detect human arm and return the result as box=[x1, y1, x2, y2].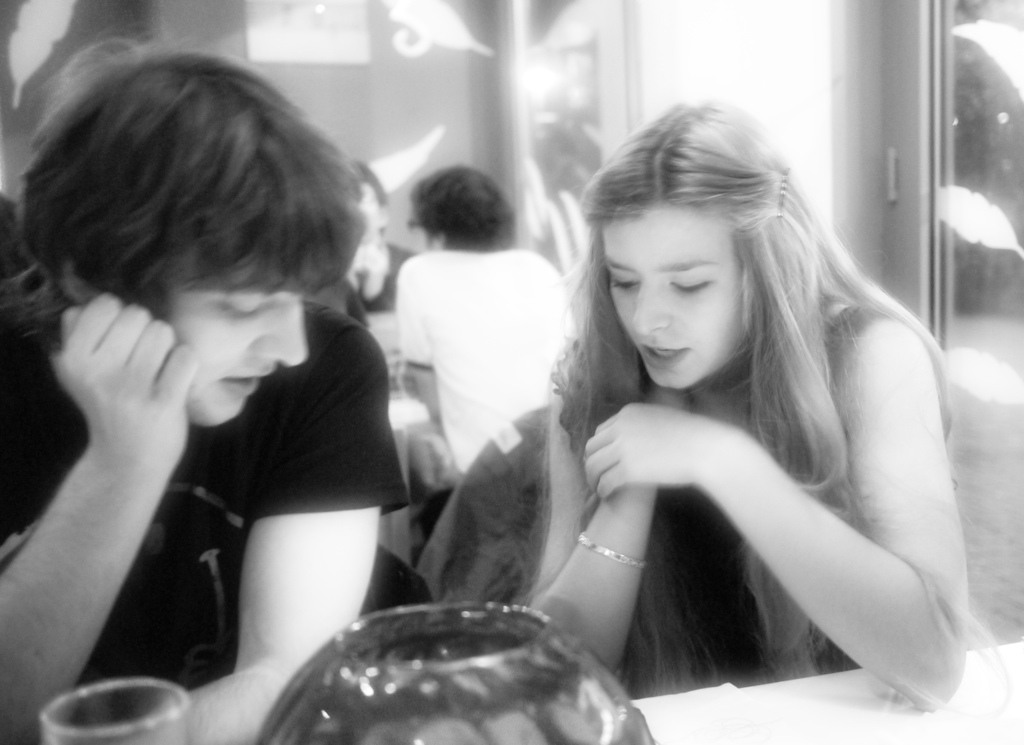
box=[0, 289, 196, 744].
